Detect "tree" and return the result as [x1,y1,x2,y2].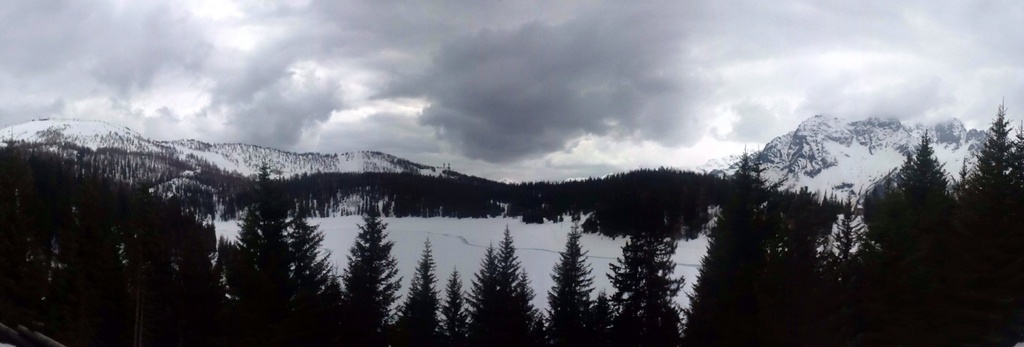
[684,200,751,320].
